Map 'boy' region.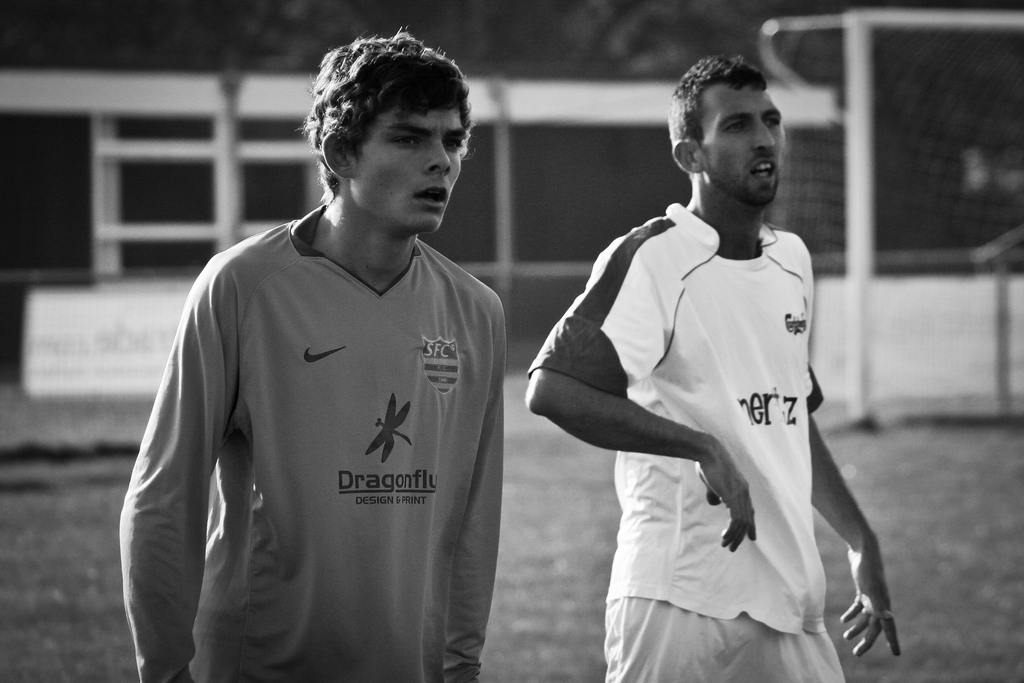
Mapped to crop(119, 35, 536, 682).
